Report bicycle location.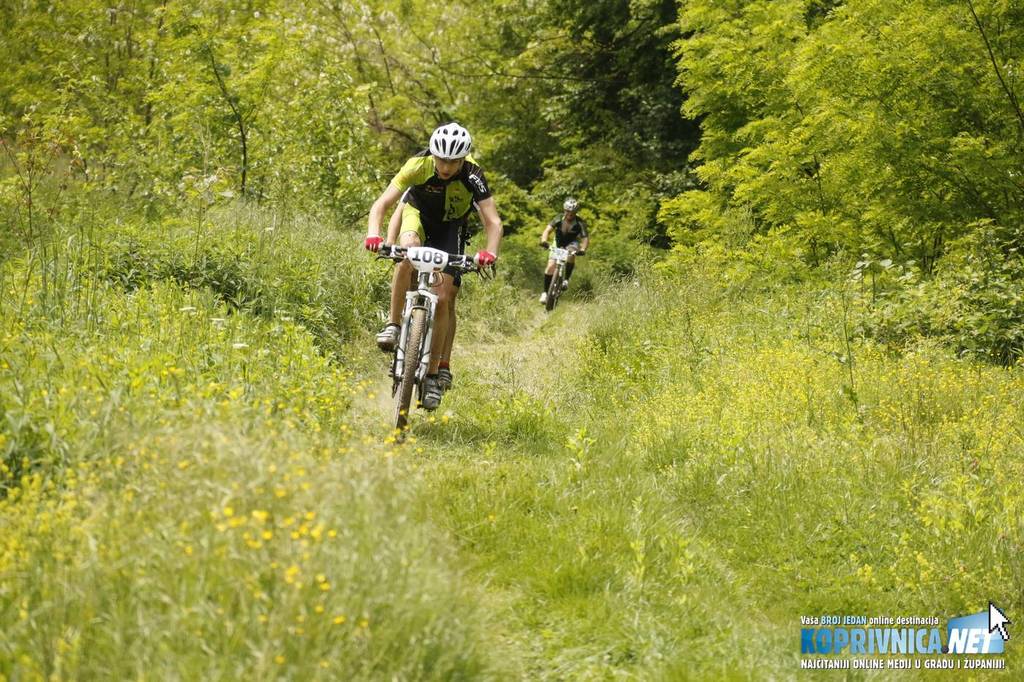
Report: (541, 242, 584, 314).
